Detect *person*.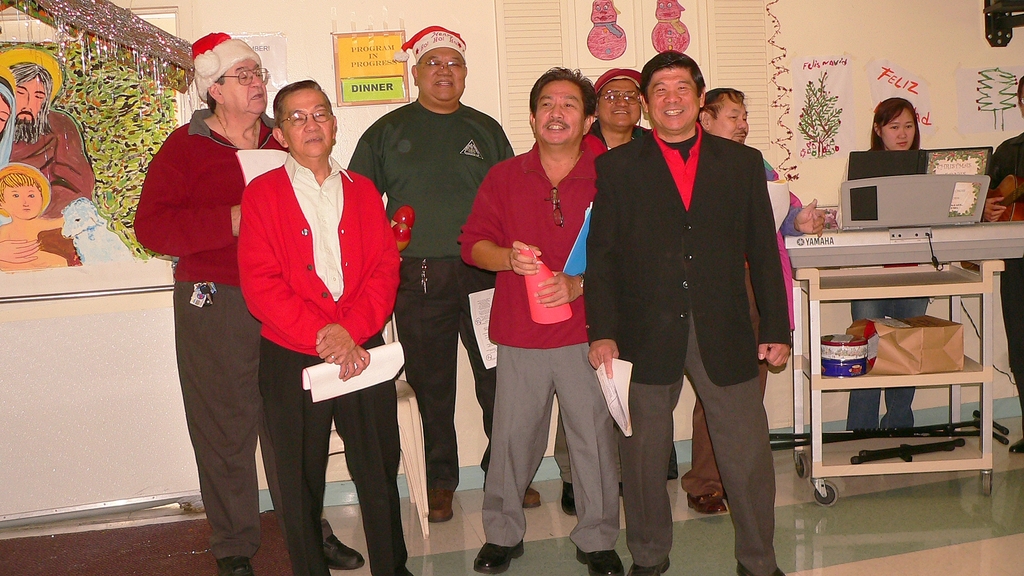
Detected at {"left": 0, "top": 60, "right": 93, "bottom": 264}.
